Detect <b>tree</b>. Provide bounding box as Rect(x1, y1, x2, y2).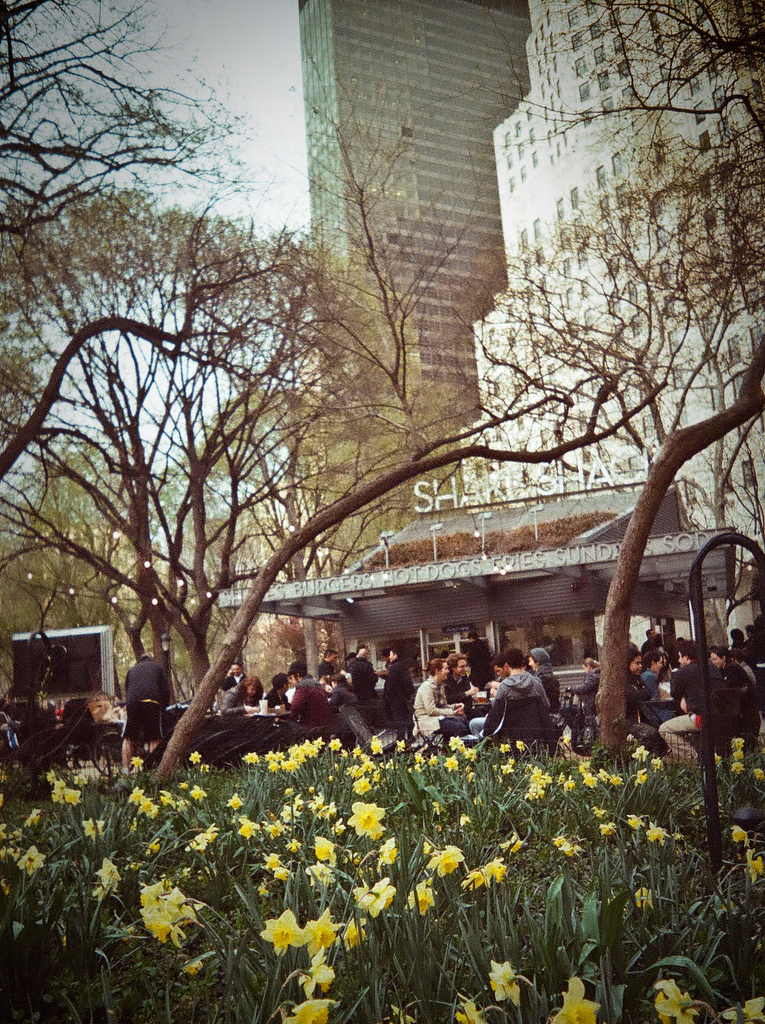
Rect(132, 34, 700, 805).
